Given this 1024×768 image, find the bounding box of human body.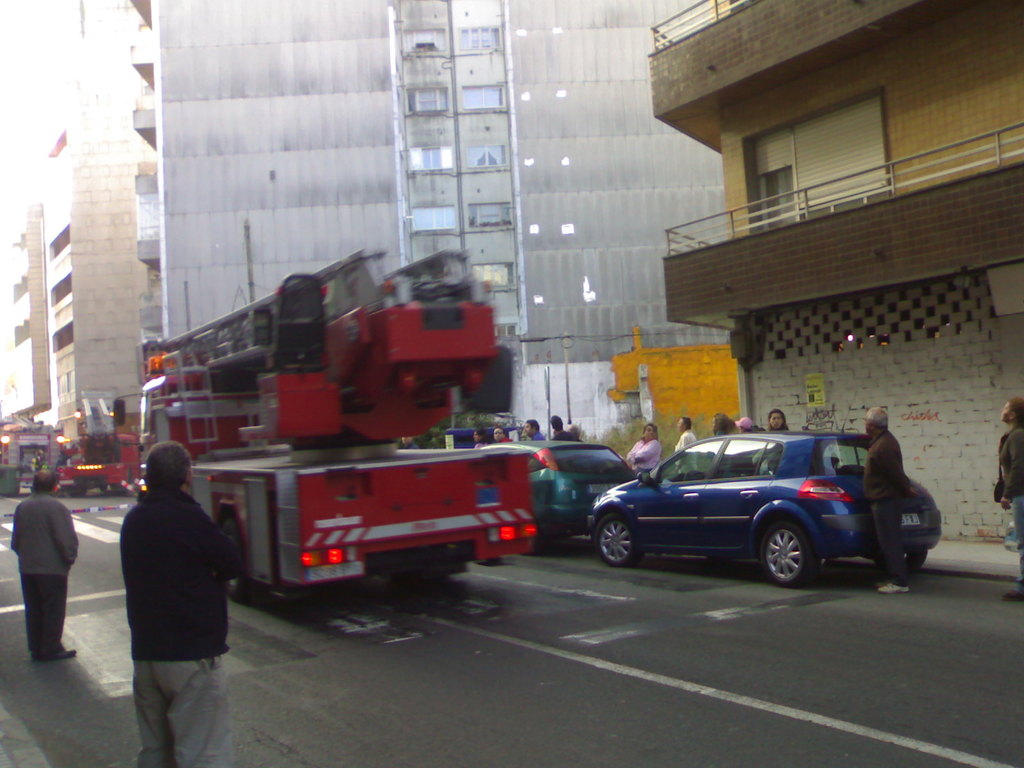
BBox(397, 430, 422, 450).
